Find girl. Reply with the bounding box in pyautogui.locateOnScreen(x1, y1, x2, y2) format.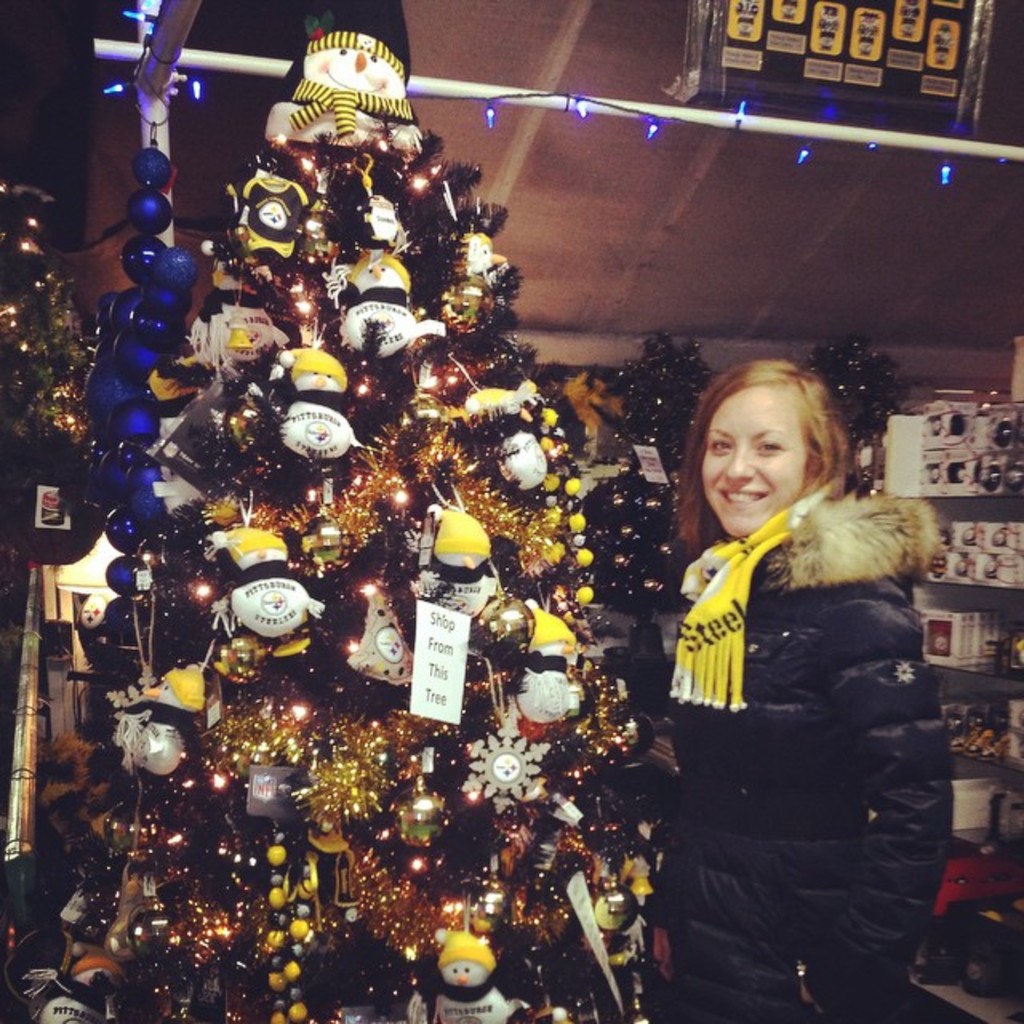
pyautogui.locateOnScreen(662, 360, 944, 1022).
